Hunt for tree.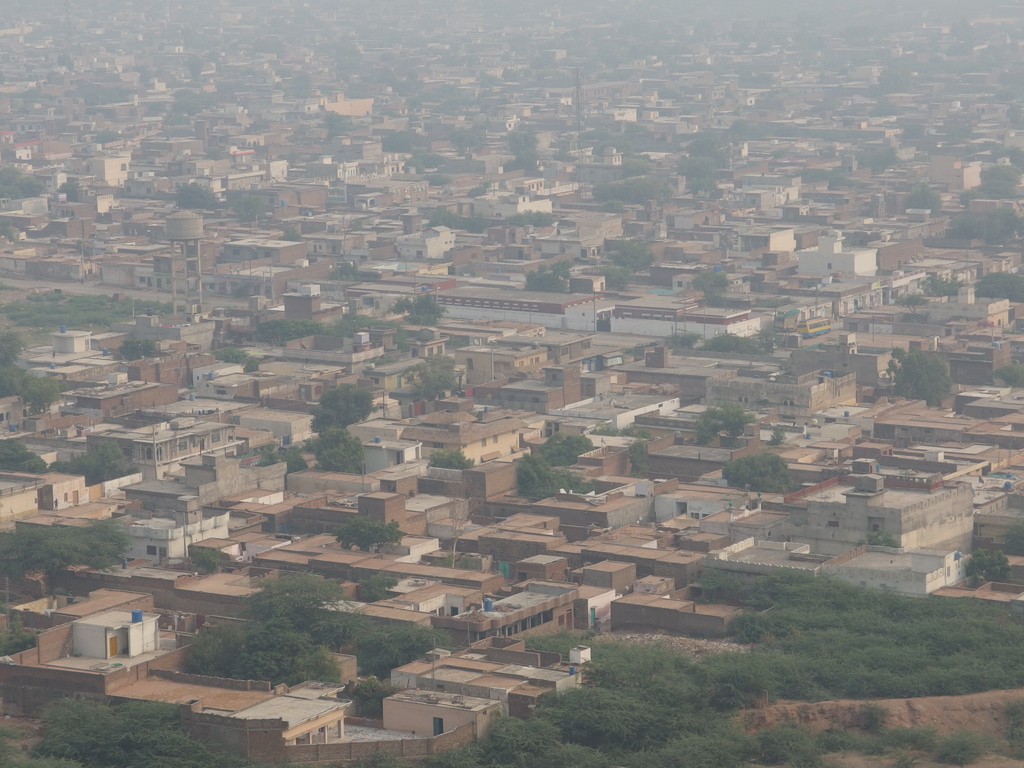
Hunted down at detection(0, 434, 50, 482).
